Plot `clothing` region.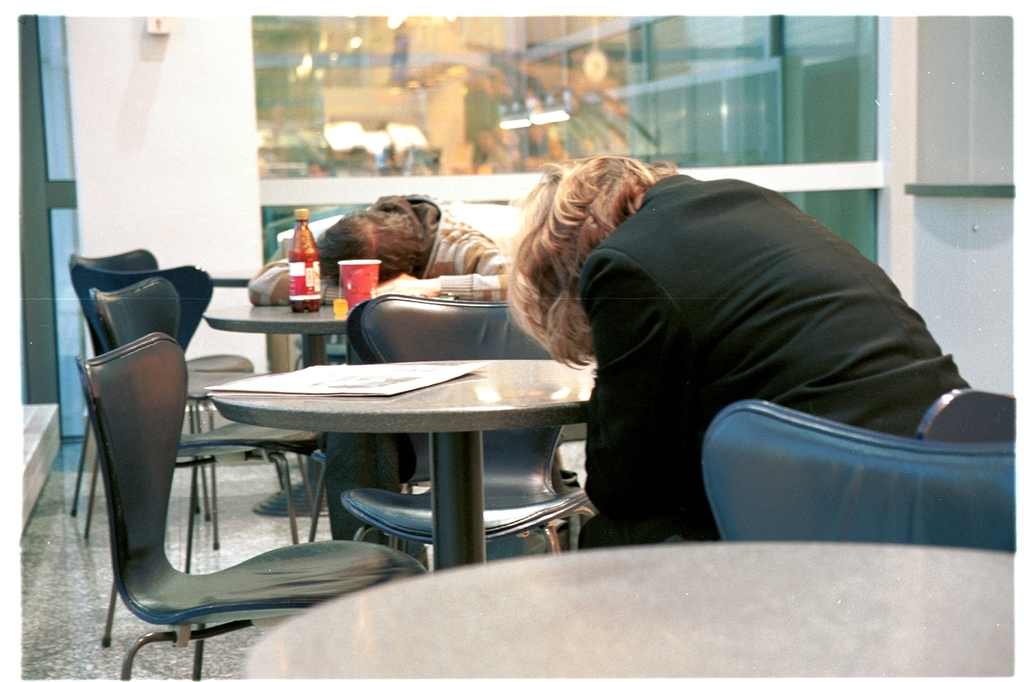
Plotted at {"x1": 577, "y1": 149, "x2": 1022, "y2": 575}.
